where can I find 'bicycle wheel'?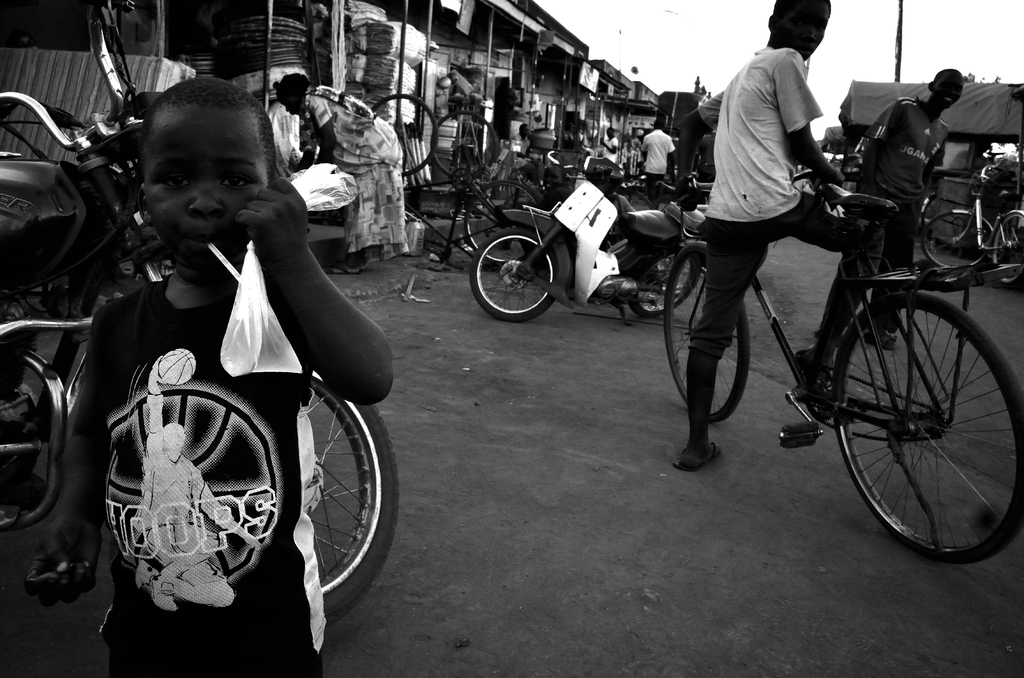
You can find it at (x1=991, y1=207, x2=1023, y2=284).
